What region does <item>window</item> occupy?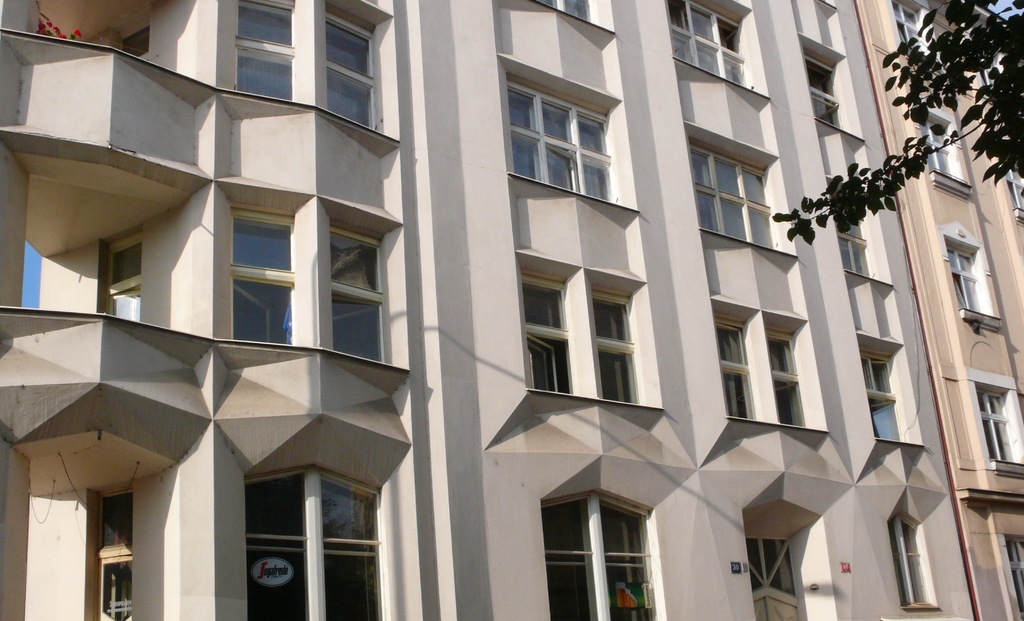
select_region(975, 58, 999, 99).
